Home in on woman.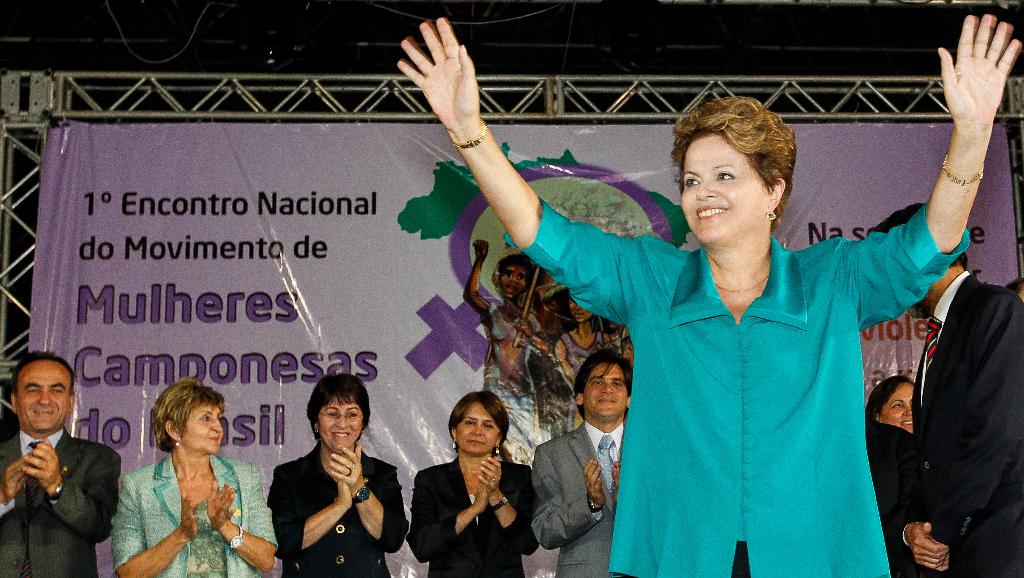
Homed in at {"x1": 412, "y1": 384, "x2": 527, "y2": 577}.
